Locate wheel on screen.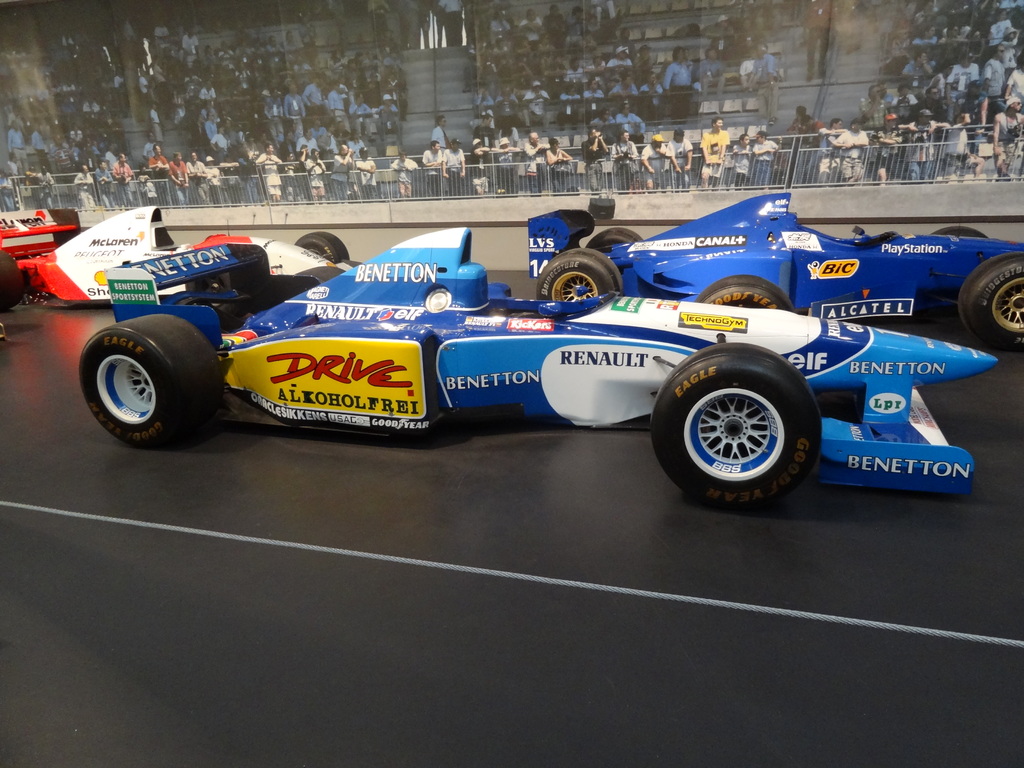
On screen at bbox=[591, 225, 641, 250].
